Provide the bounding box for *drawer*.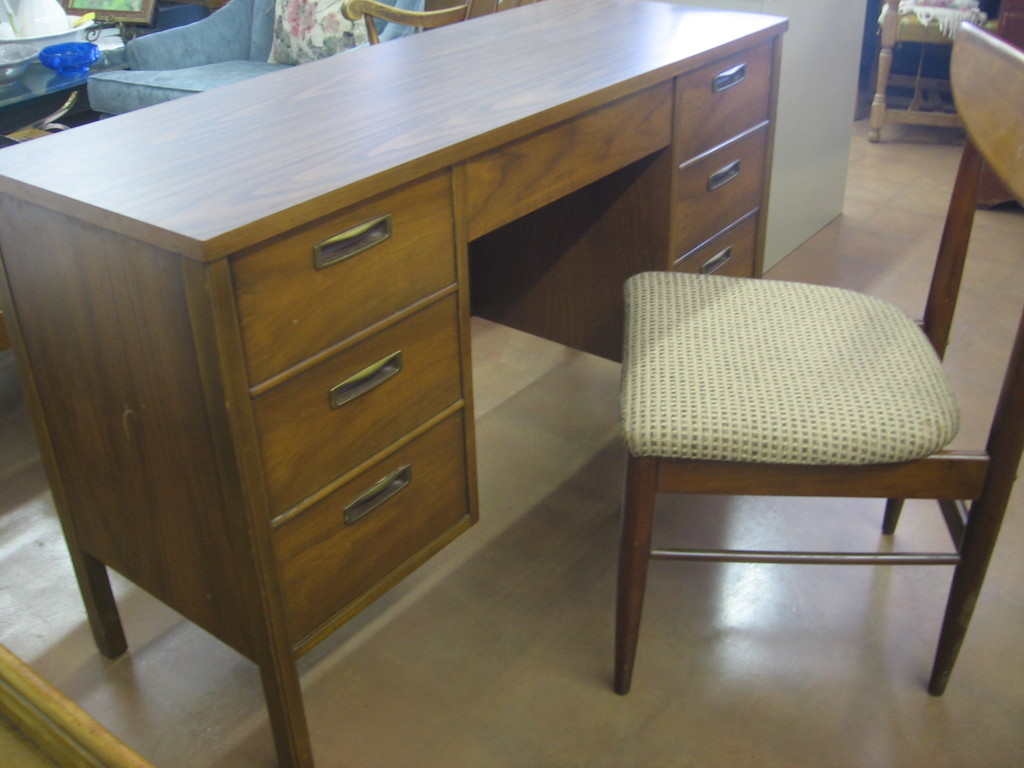
rect(276, 410, 467, 646).
